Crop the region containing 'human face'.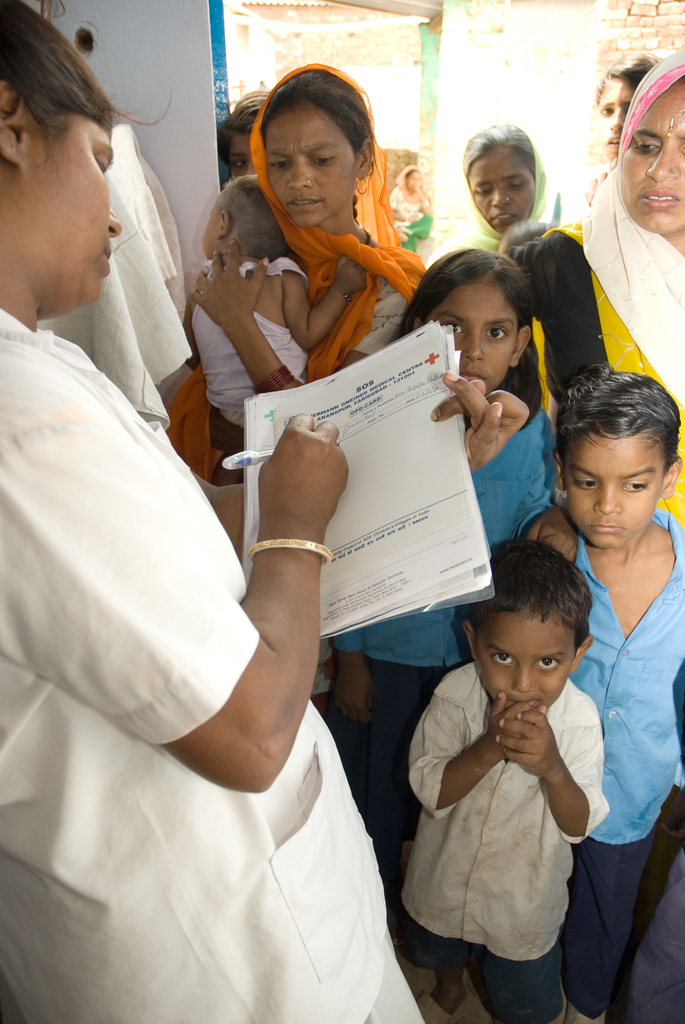
Crop region: <bbox>468, 149, 537, 234</bbox>.
